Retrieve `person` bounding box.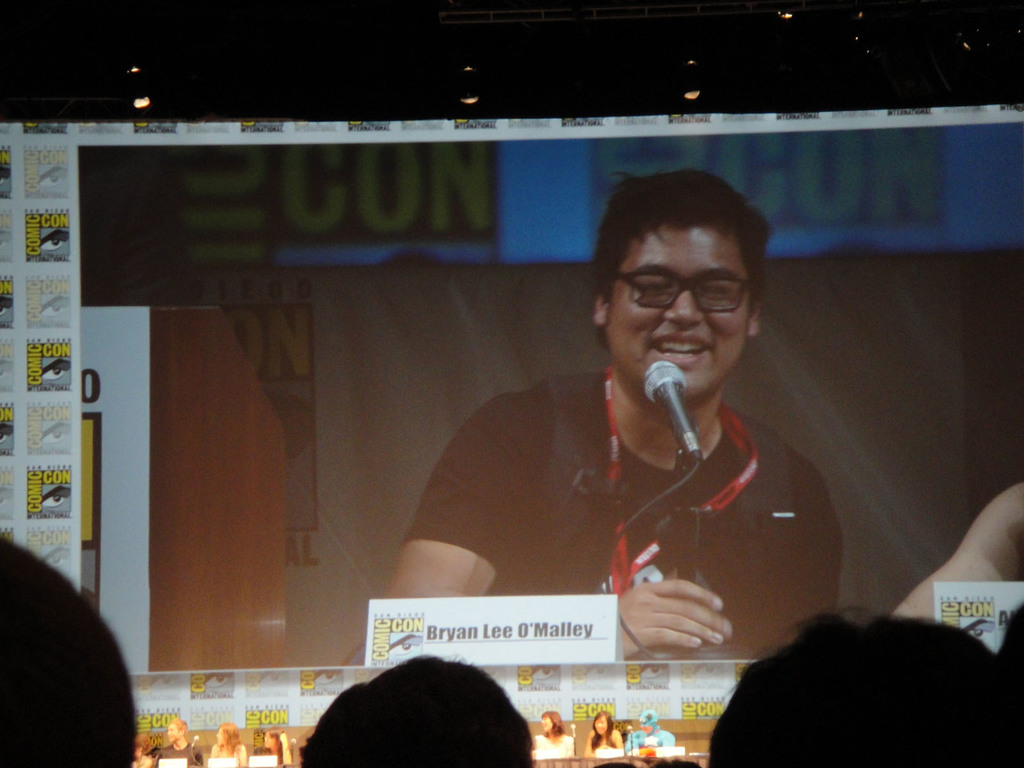
Bounding box: <region>209, 721, 246, 766</region>.
